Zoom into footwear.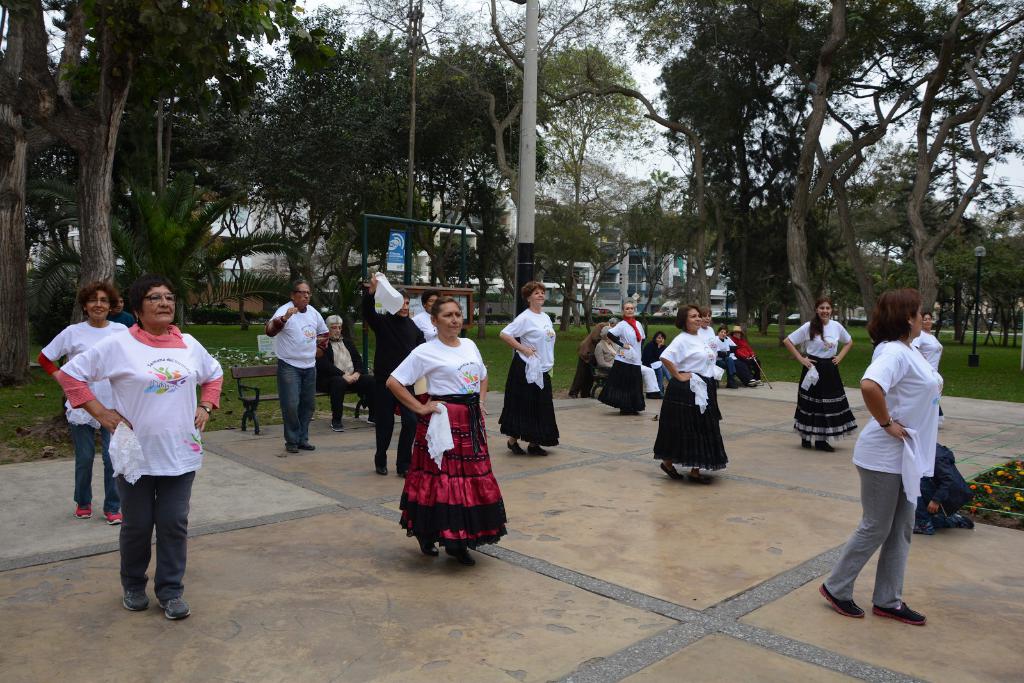
Zoom target: BBox(417, 540, 439, 557).
